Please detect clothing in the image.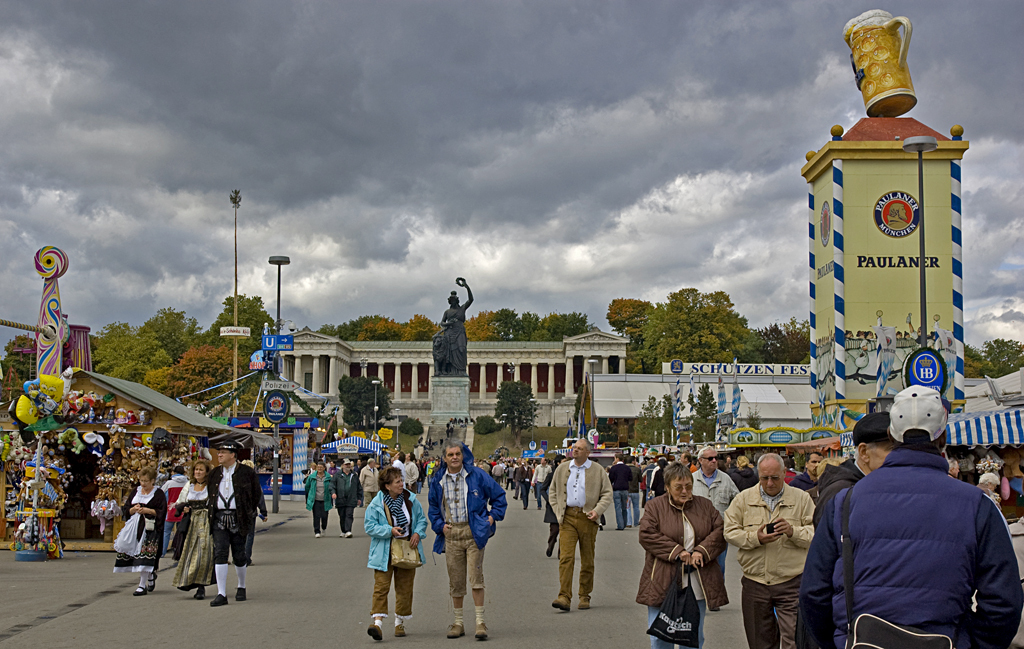
rect(335, 471, 355, 531).
